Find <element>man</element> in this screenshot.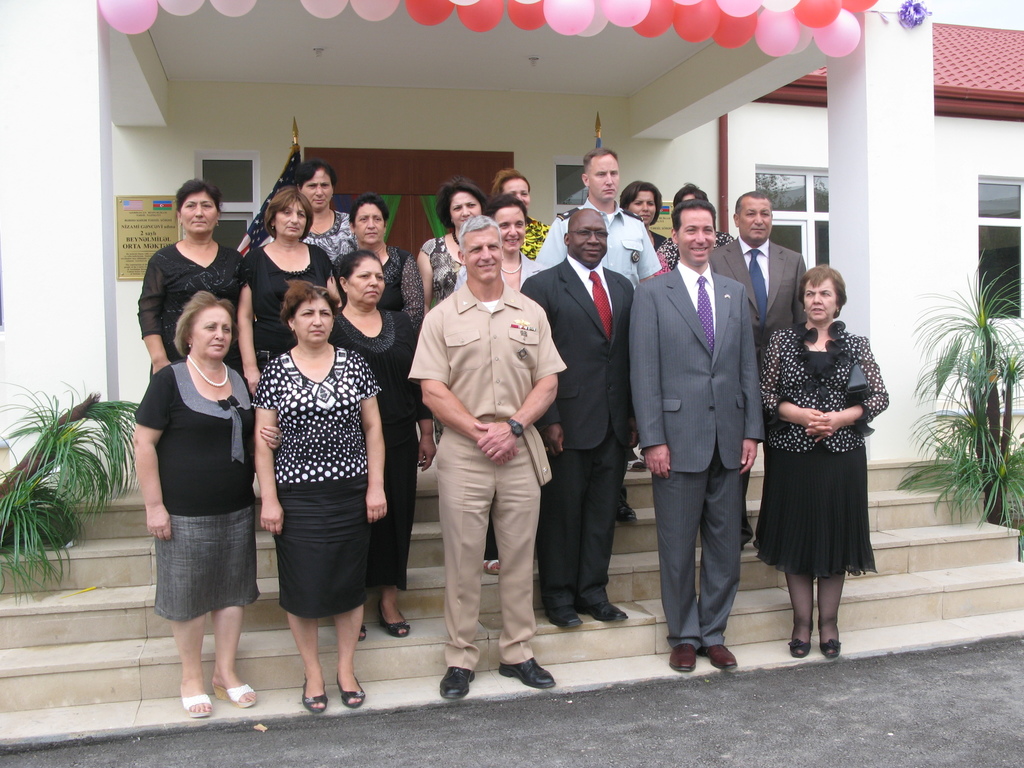
The bounding box for <element>man</element> is x1=710 y1=192 x2=806 y2=543.
